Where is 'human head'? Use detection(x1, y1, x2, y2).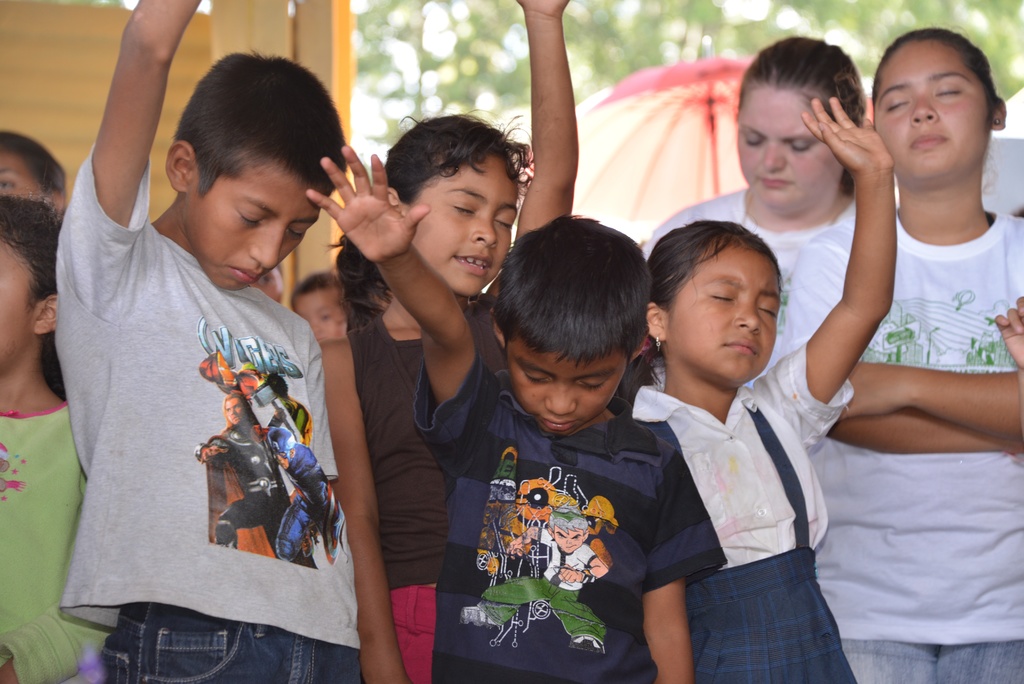
detection(868, 25, 1005, 189).
